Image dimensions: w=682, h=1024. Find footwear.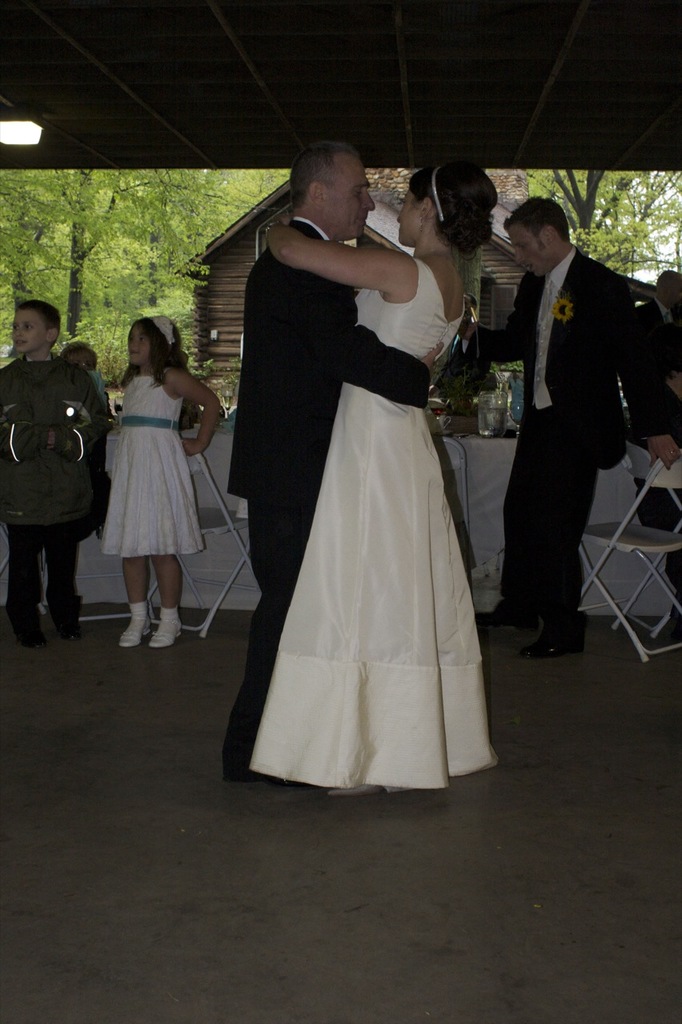
left=148, top=608, right=179, bottom=647.
